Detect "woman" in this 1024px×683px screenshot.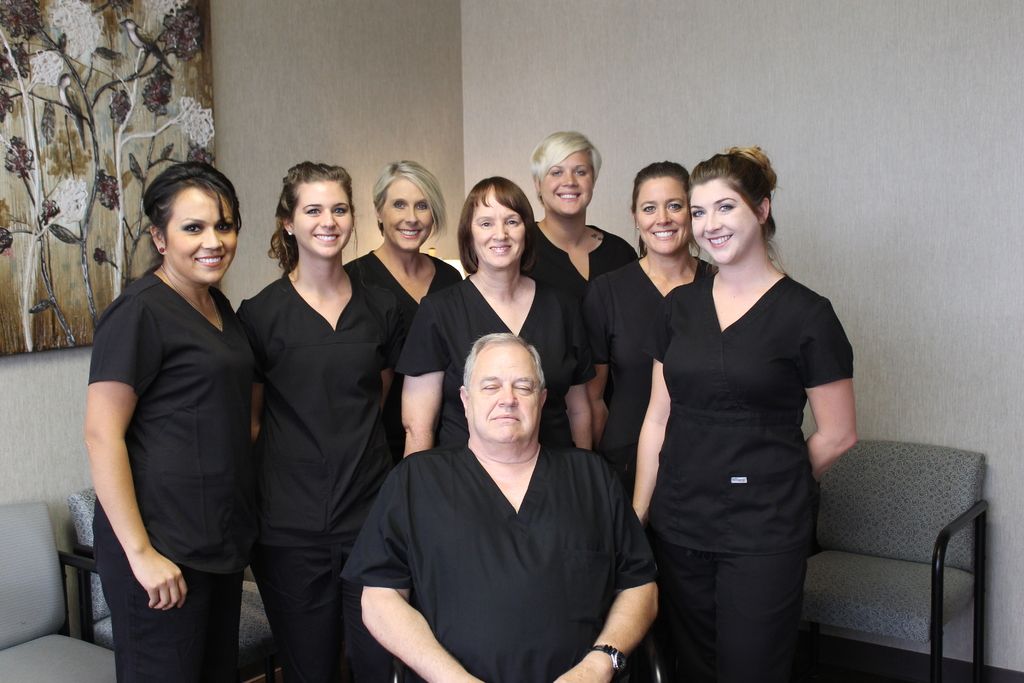
Detection: locate(518, 128, 638, 409).
